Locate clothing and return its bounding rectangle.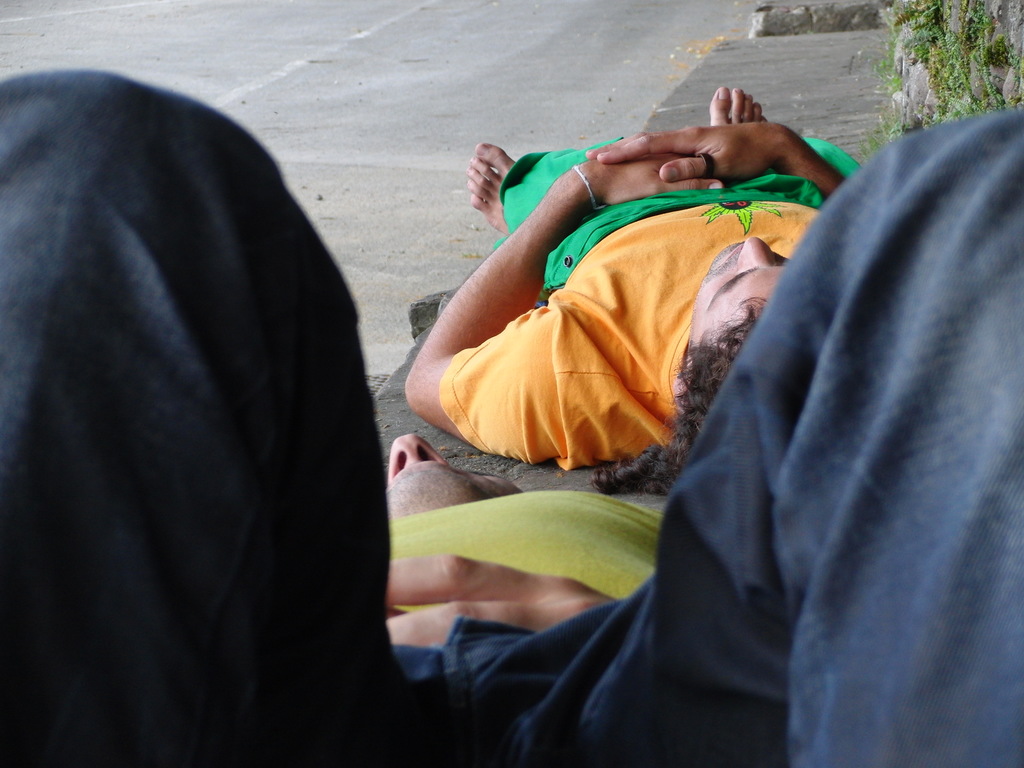
(0, 68, 1023, 767).
